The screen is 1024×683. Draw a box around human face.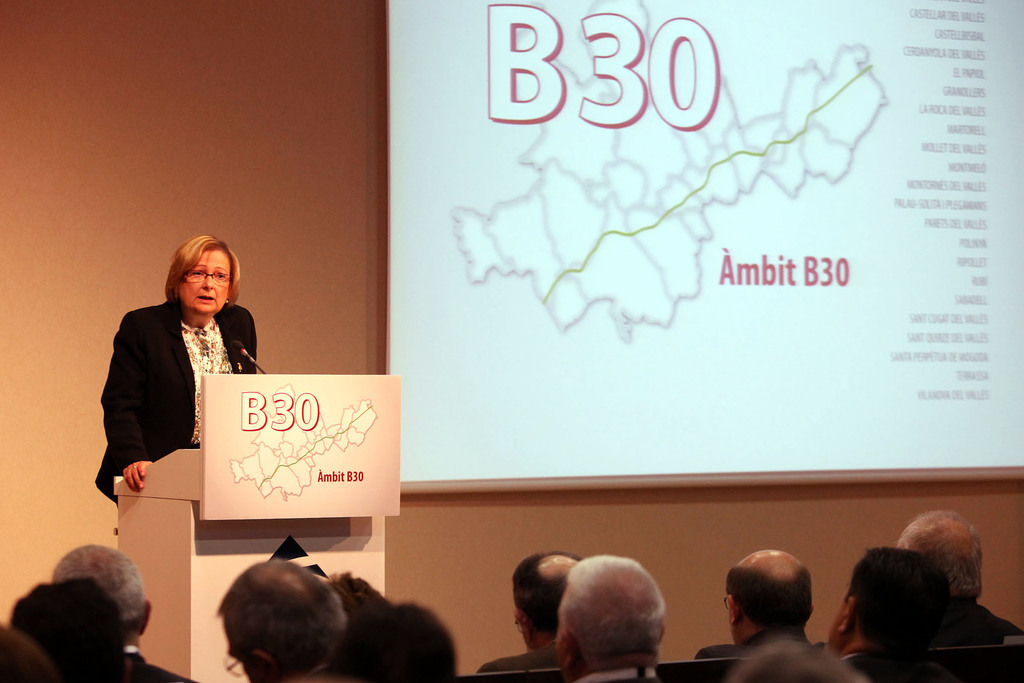
(x1=180, y1=252, x2=229, y2=315).
